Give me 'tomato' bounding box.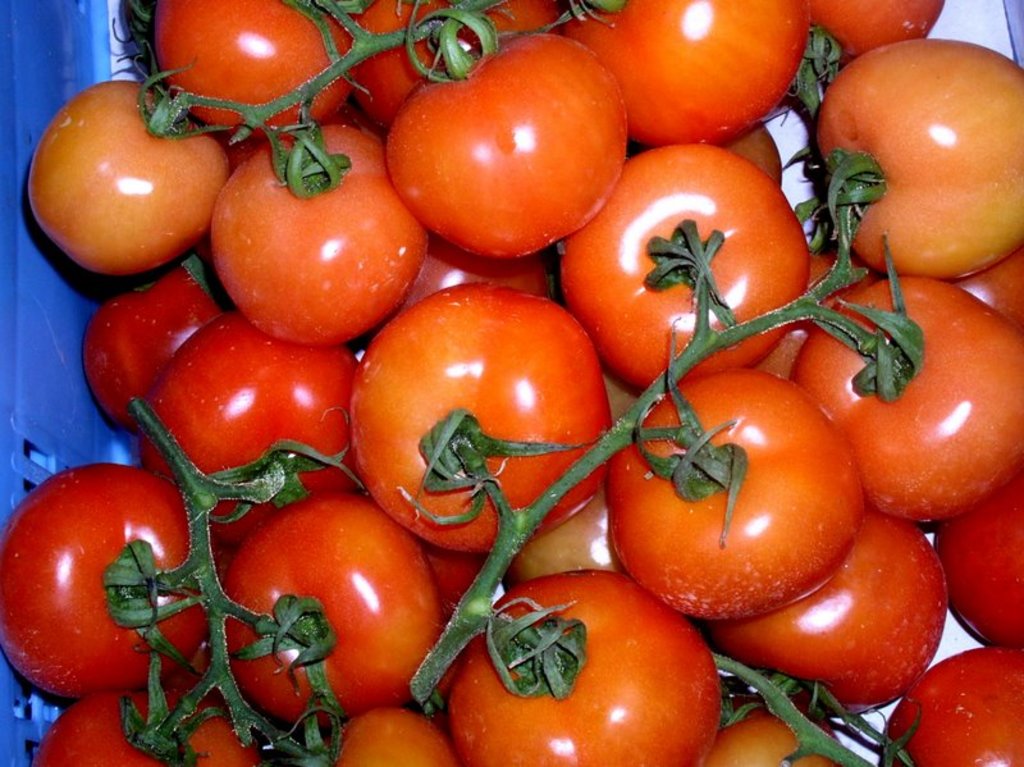
bbox=[786, 238, 1023, 525].
